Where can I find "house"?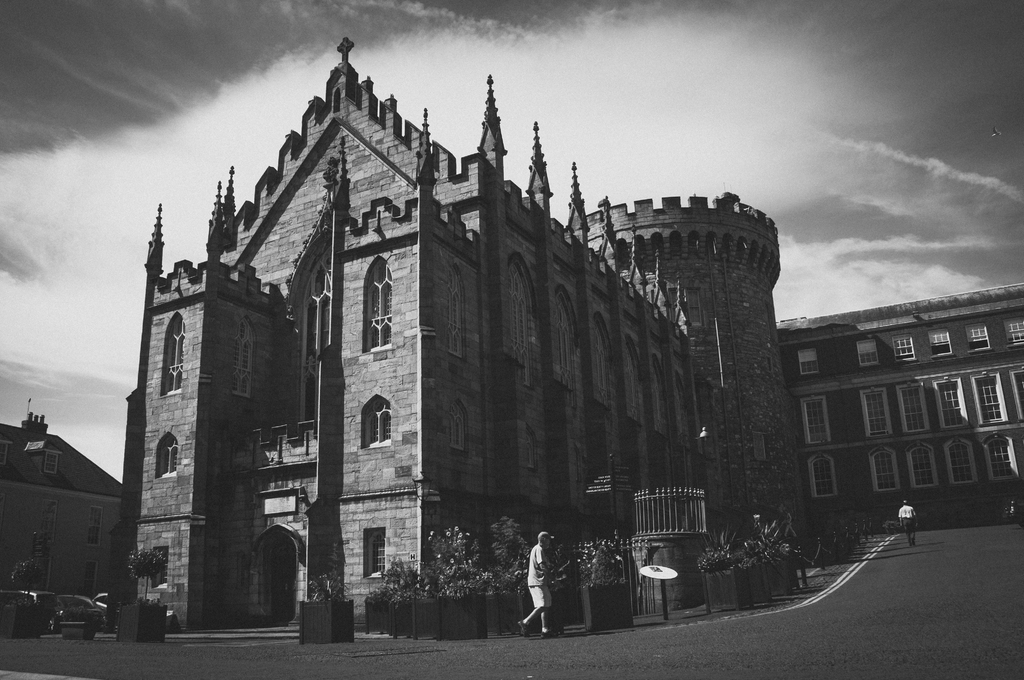
You can find it at [left=734, top=238, right=1003, bottom=560].
